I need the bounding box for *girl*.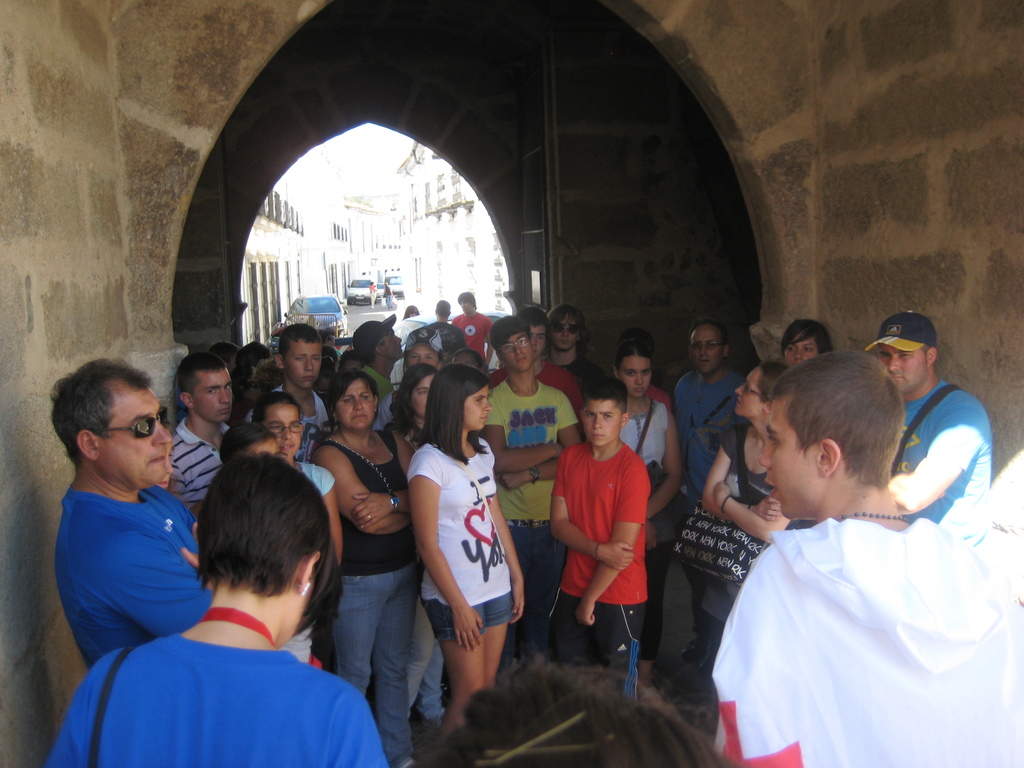
Here it is: 588:348:689:540.
